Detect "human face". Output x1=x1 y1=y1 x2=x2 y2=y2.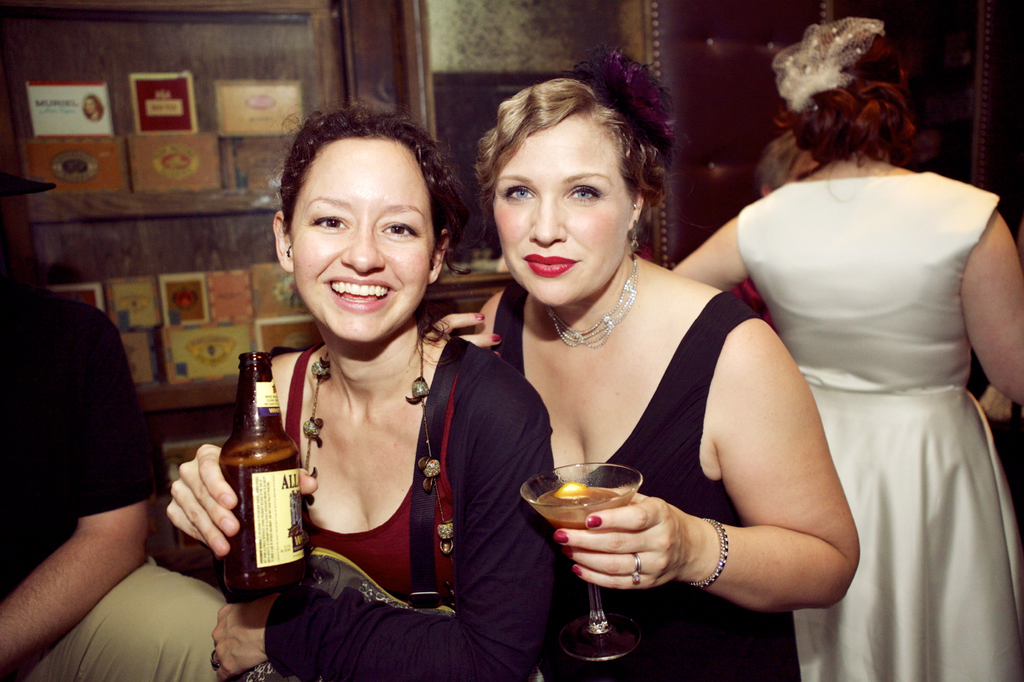
x1=494 y1=111 x2=626 y2=305.
